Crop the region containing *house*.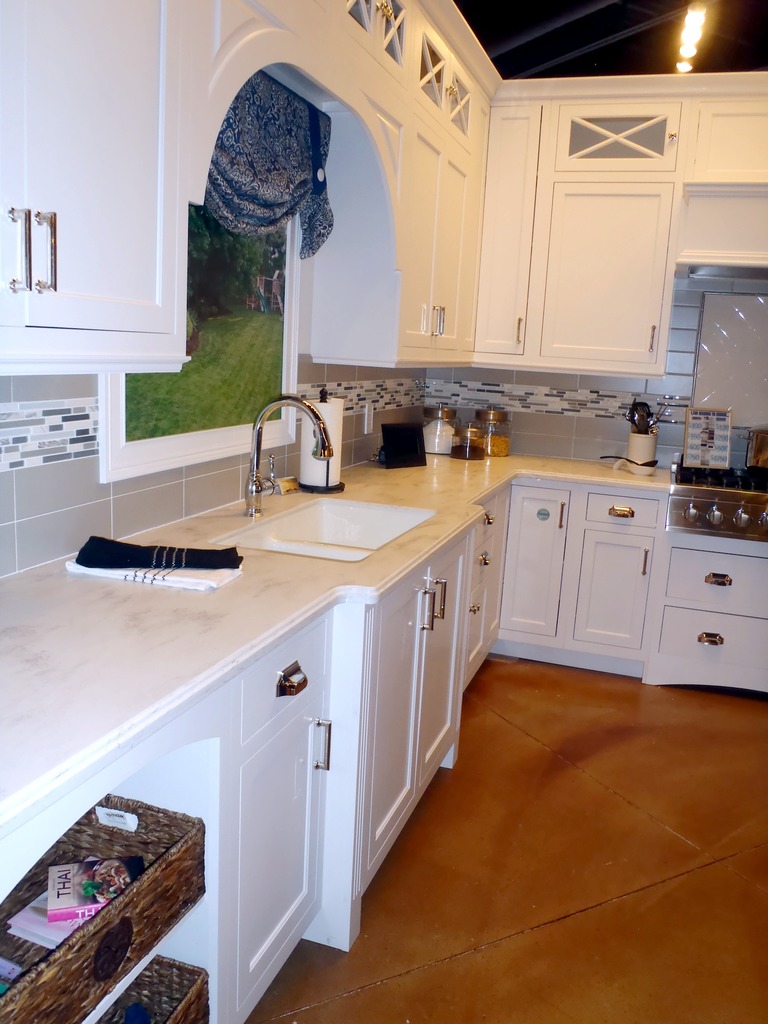
Crop region: crop(0, 0, 767, 1023).
